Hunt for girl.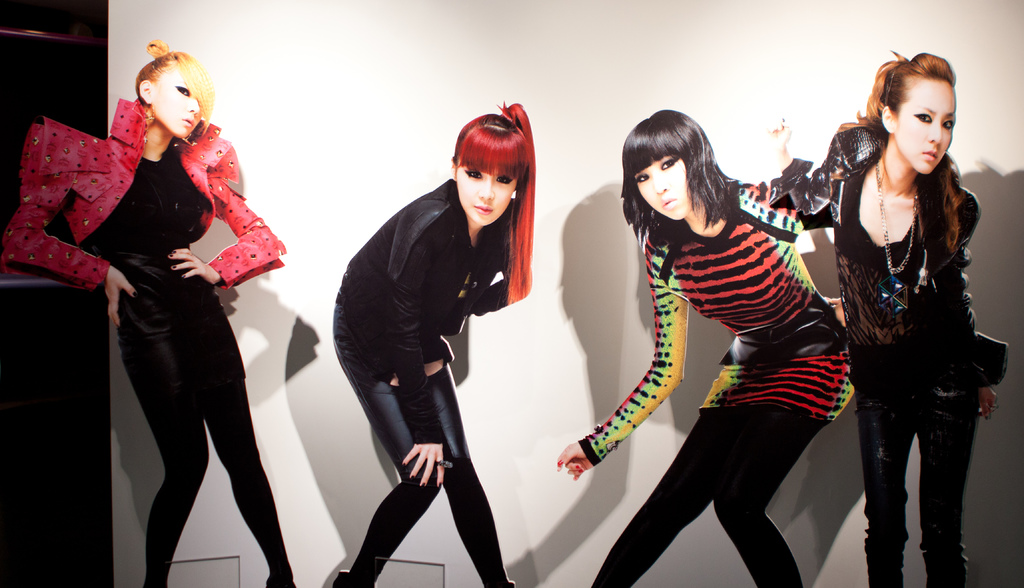
Hunted down at [4, 53, 285, 587].
